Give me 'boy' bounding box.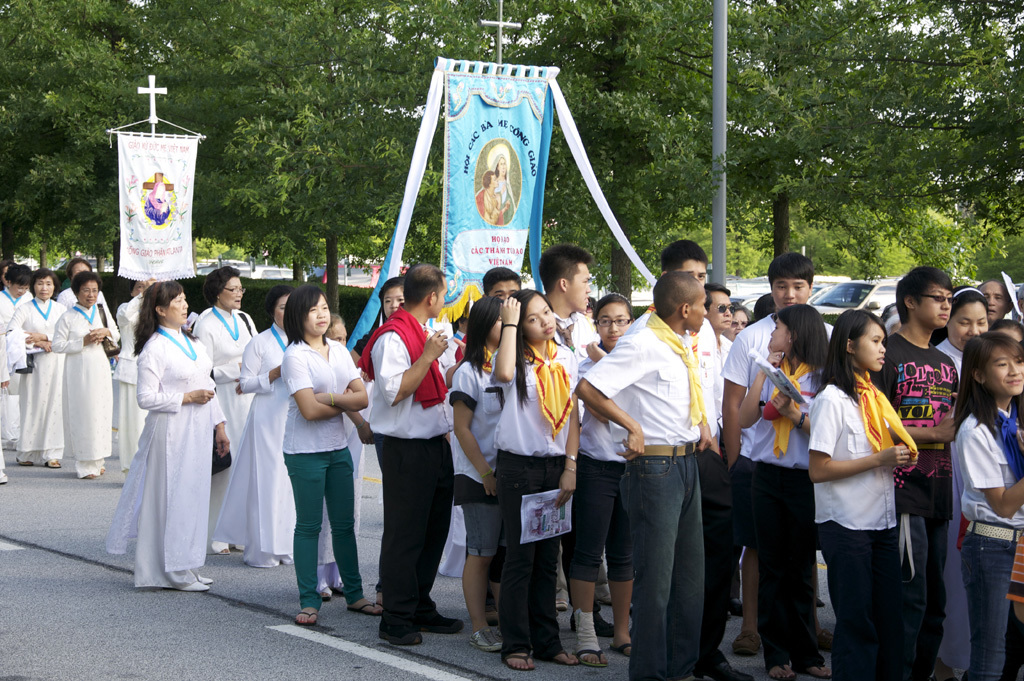
(x1=623, y1=240, x2=756, y2=680).
